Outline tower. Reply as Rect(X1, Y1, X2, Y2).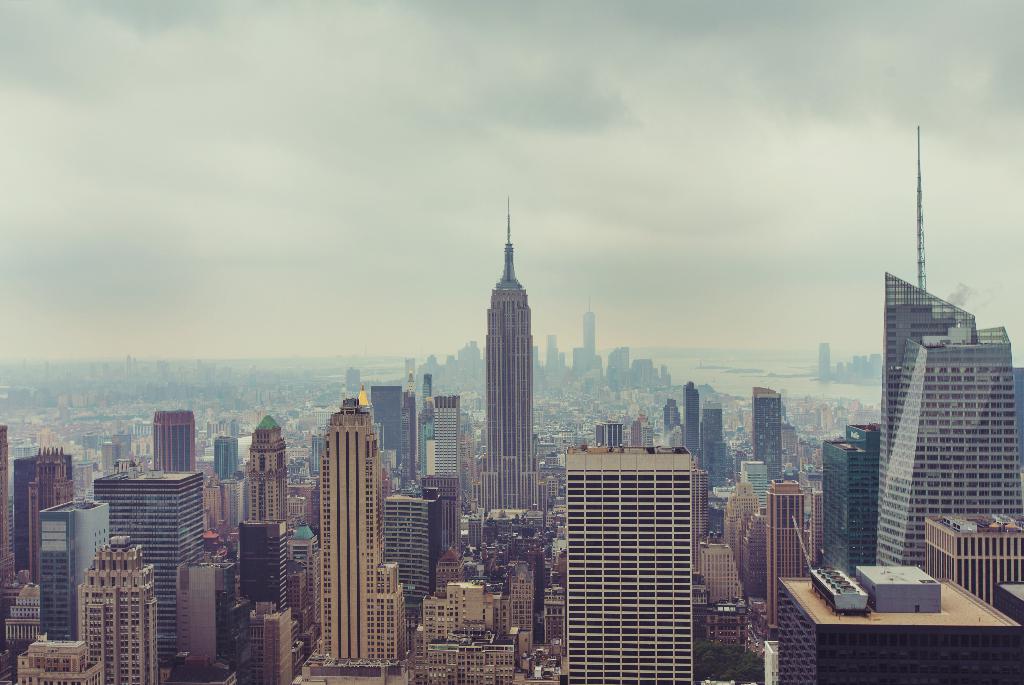
Rect(153, 408, 196, 474).
